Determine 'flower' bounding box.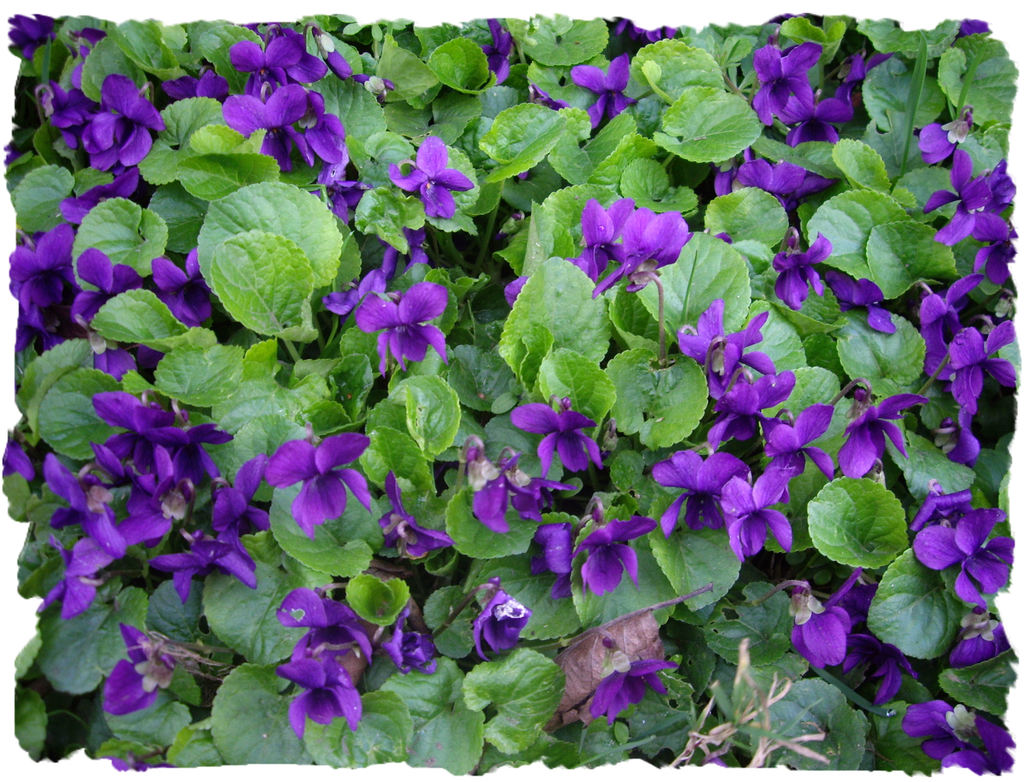
Determined: bbox(386, 136, 472, 216).
